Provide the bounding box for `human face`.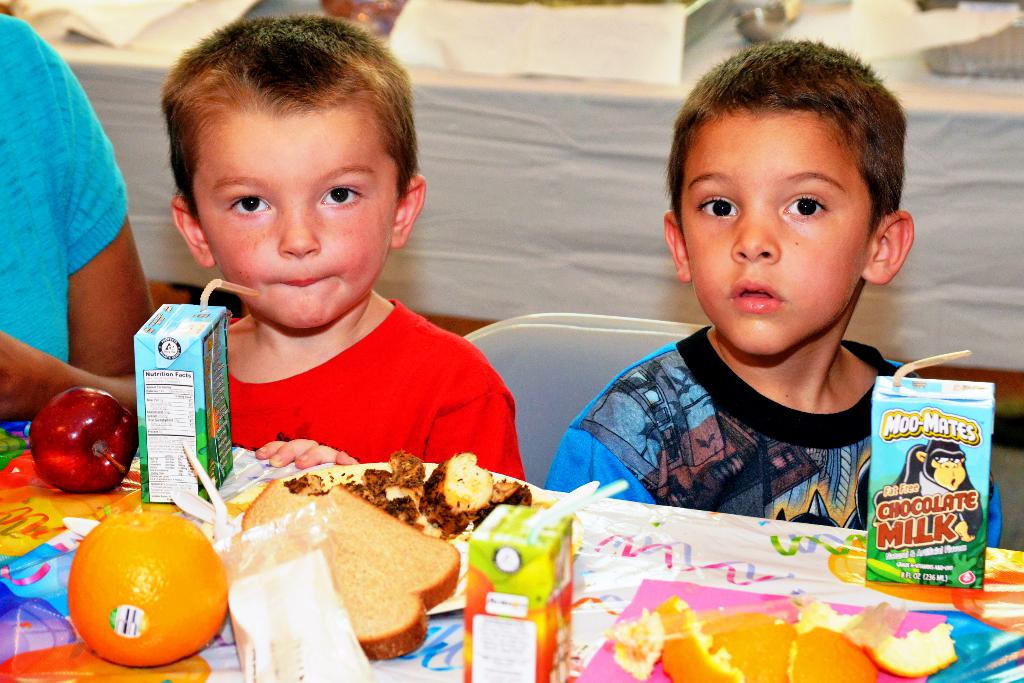
188 99 399 325.
